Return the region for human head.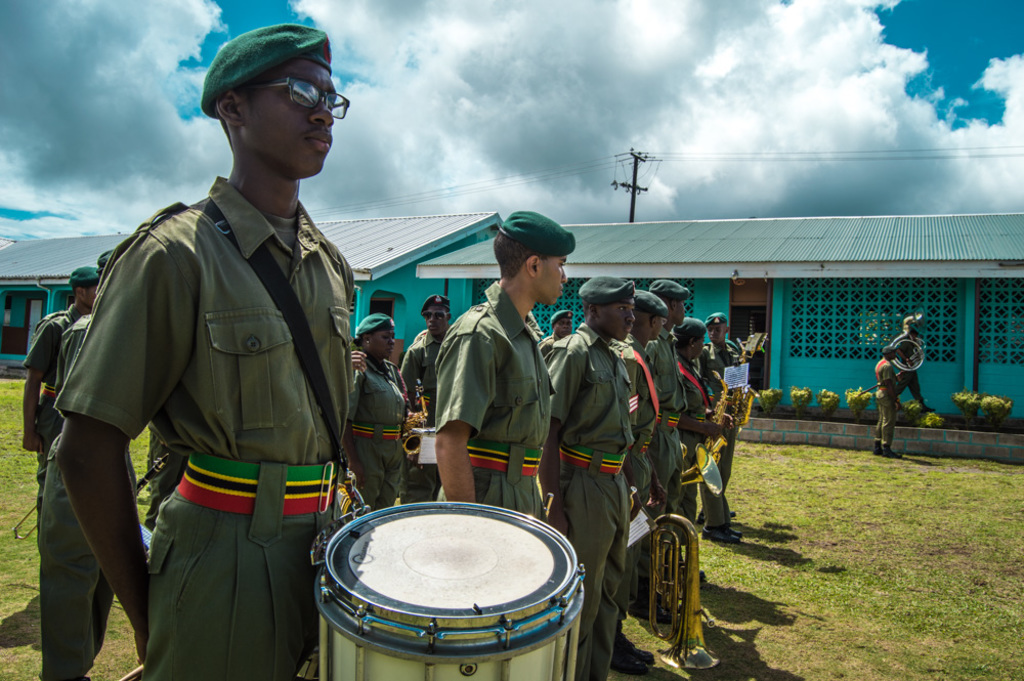
(x1=420, y1=294, x2=451, y2=336).
